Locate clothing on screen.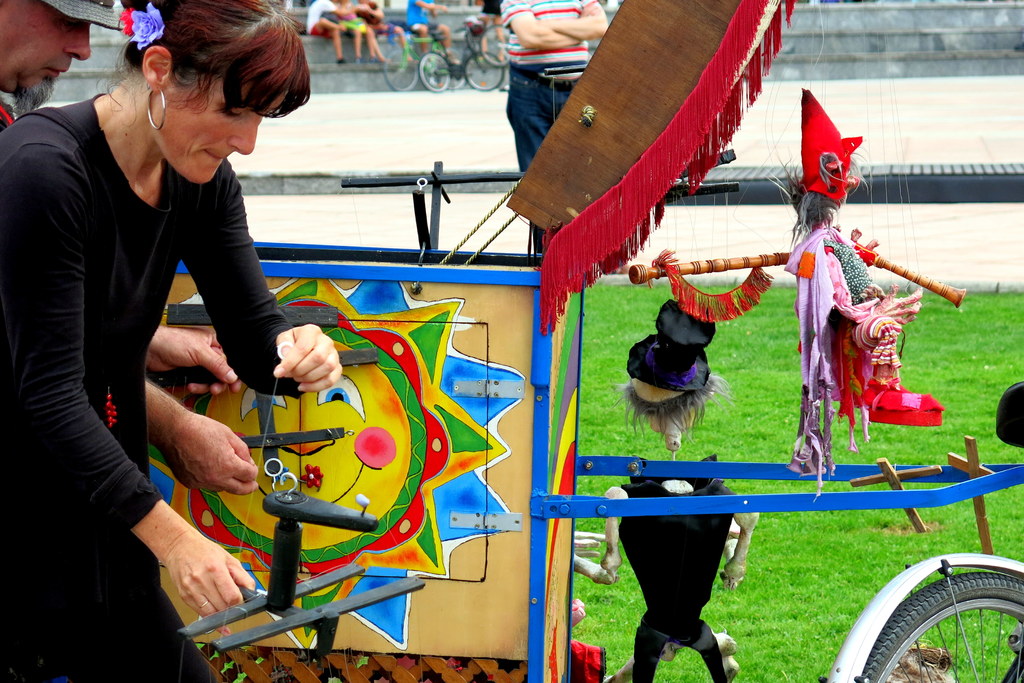
On screen at 403,0,442,33.
